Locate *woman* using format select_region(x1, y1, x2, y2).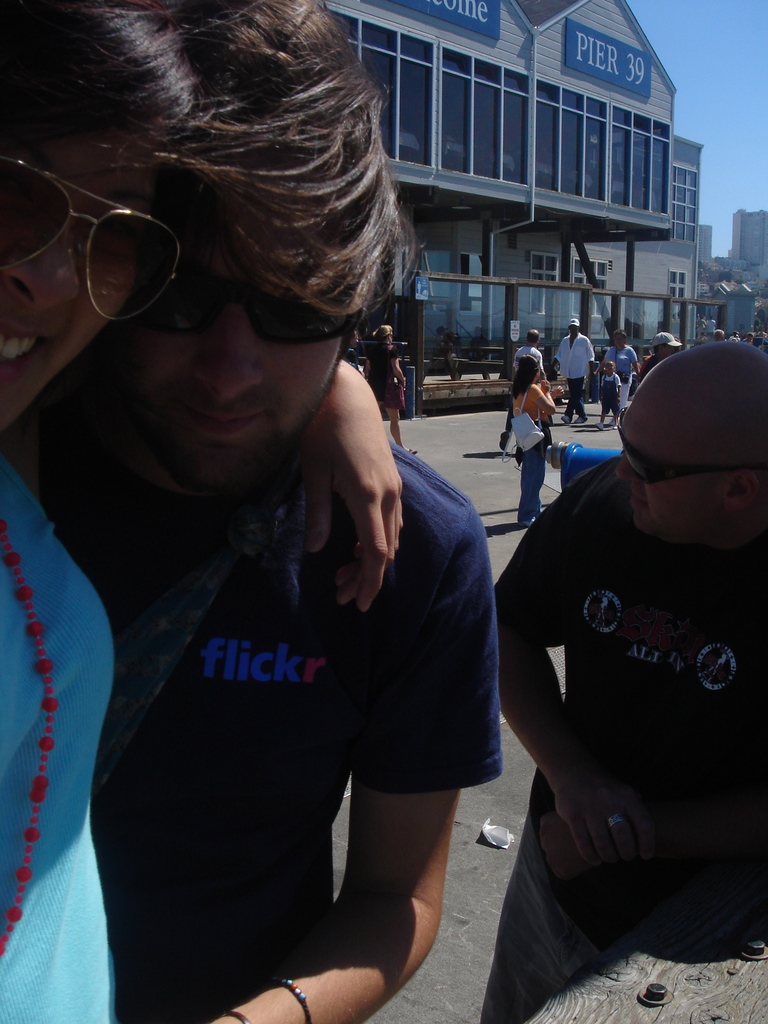
select_region(0, 3, 403, 1023).
